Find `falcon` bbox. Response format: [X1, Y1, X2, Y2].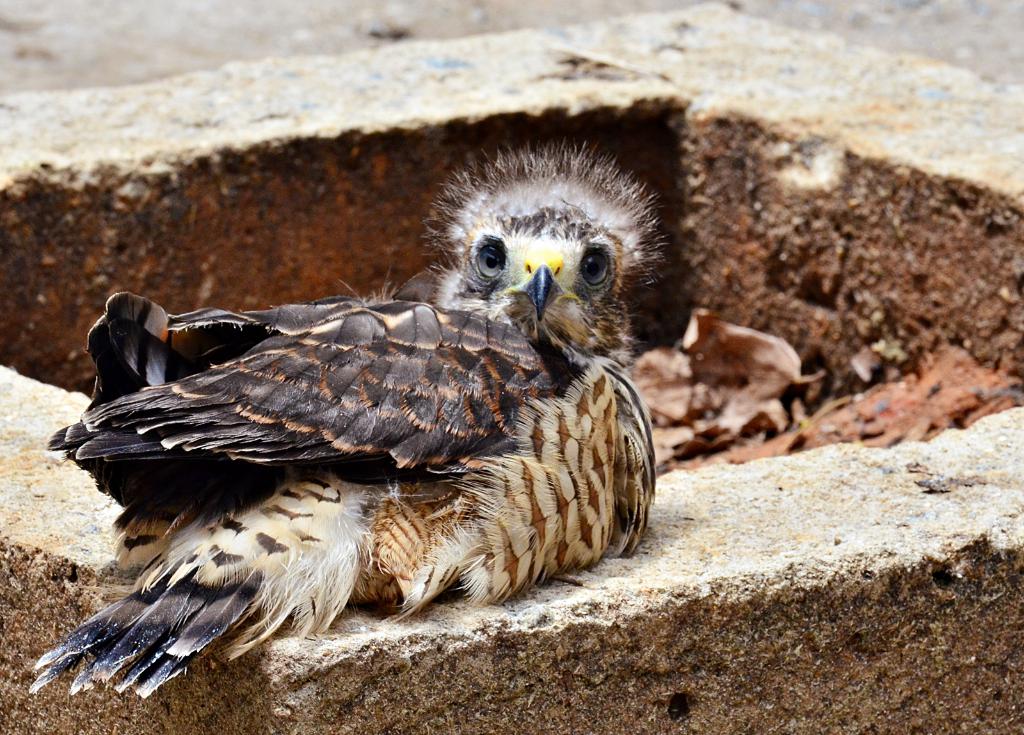
[28, 144, 655, 706].
